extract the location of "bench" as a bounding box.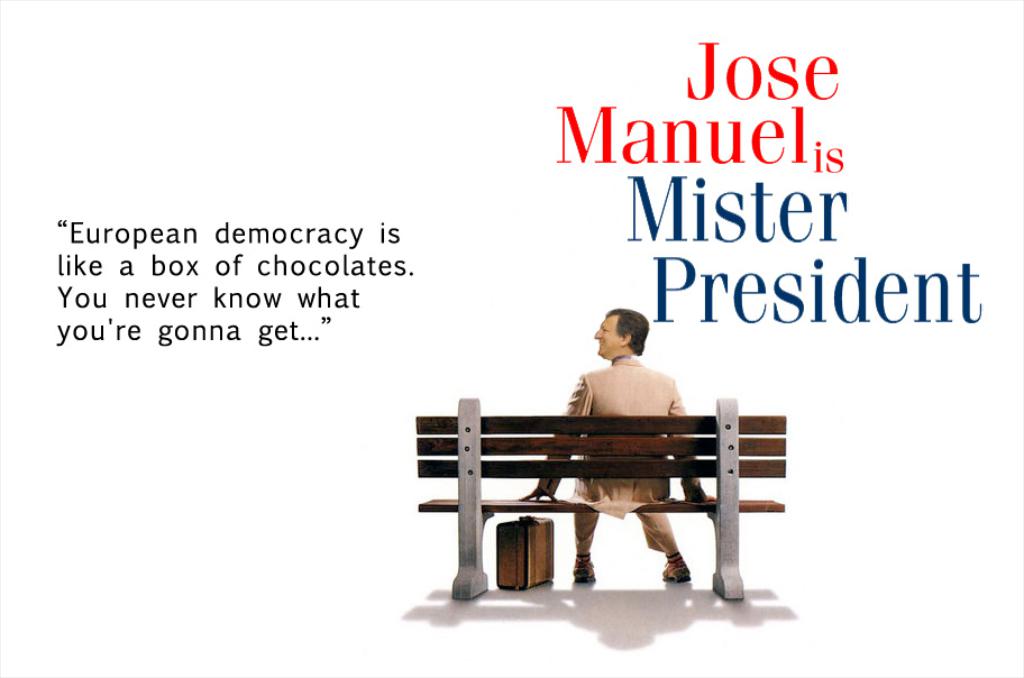
pyautogui.locateOnScreen(415, 406, 795, 606).
